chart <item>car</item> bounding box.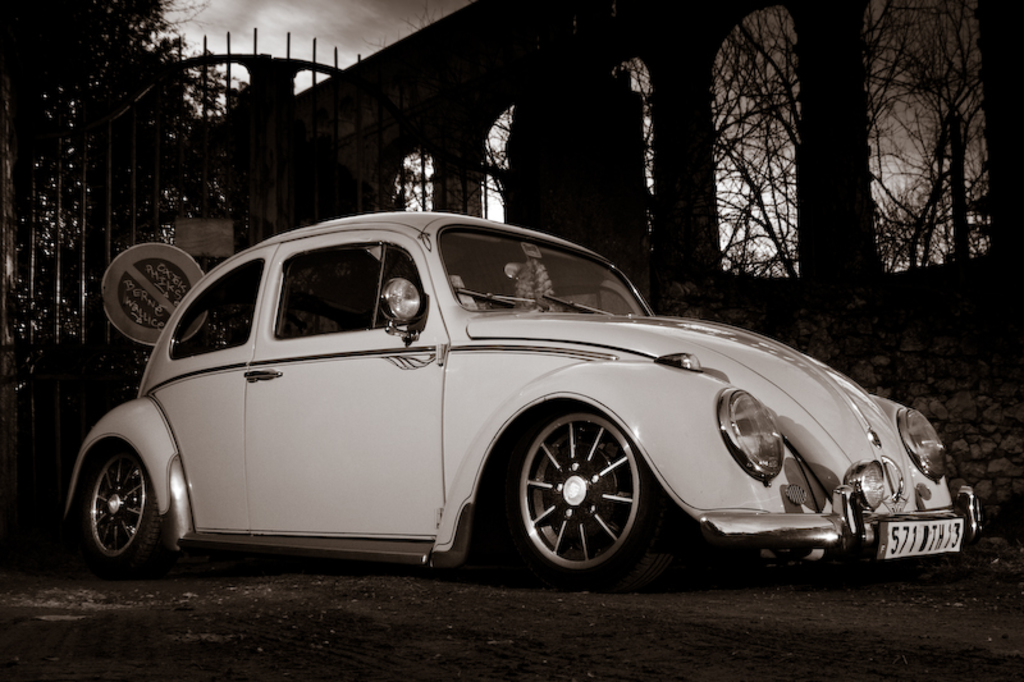
Charted: (52, 209, 987, 596).
